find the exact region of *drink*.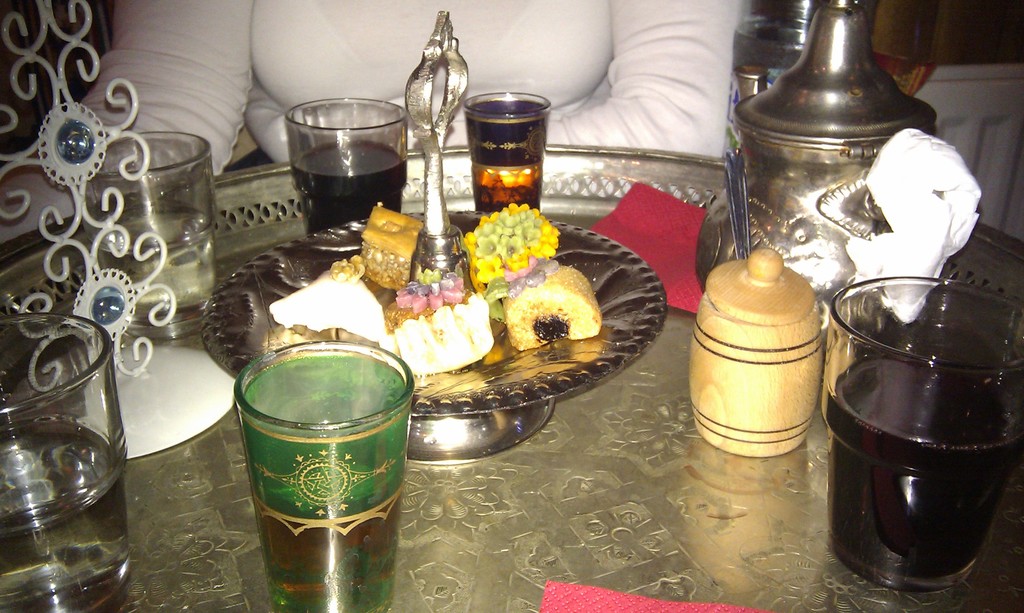
Exact region: [x1=817, y1=362, x2=1023, y2=591].
